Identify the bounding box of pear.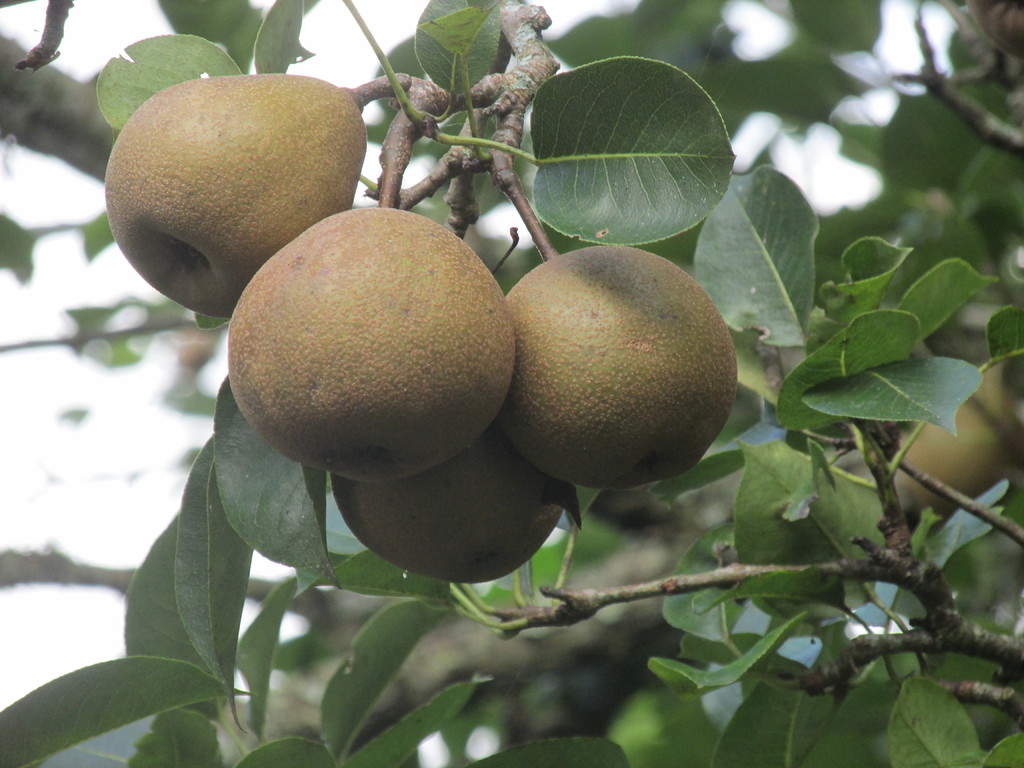
<region>499, 246, 737, 491</region>.
